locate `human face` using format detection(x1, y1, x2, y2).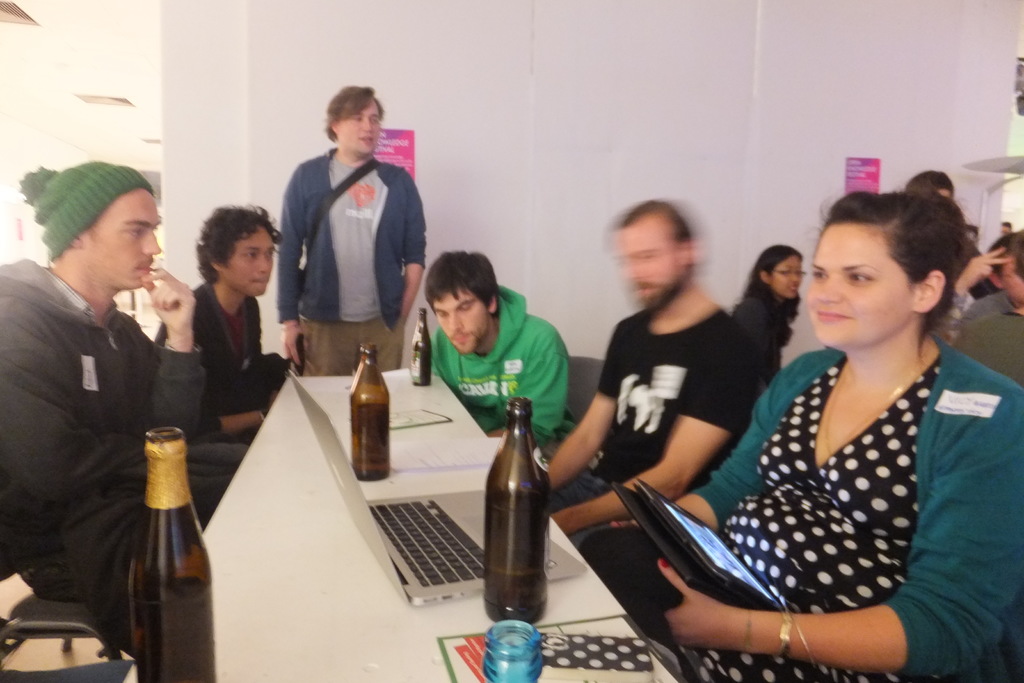
detection(337, 92, 381, 161).
